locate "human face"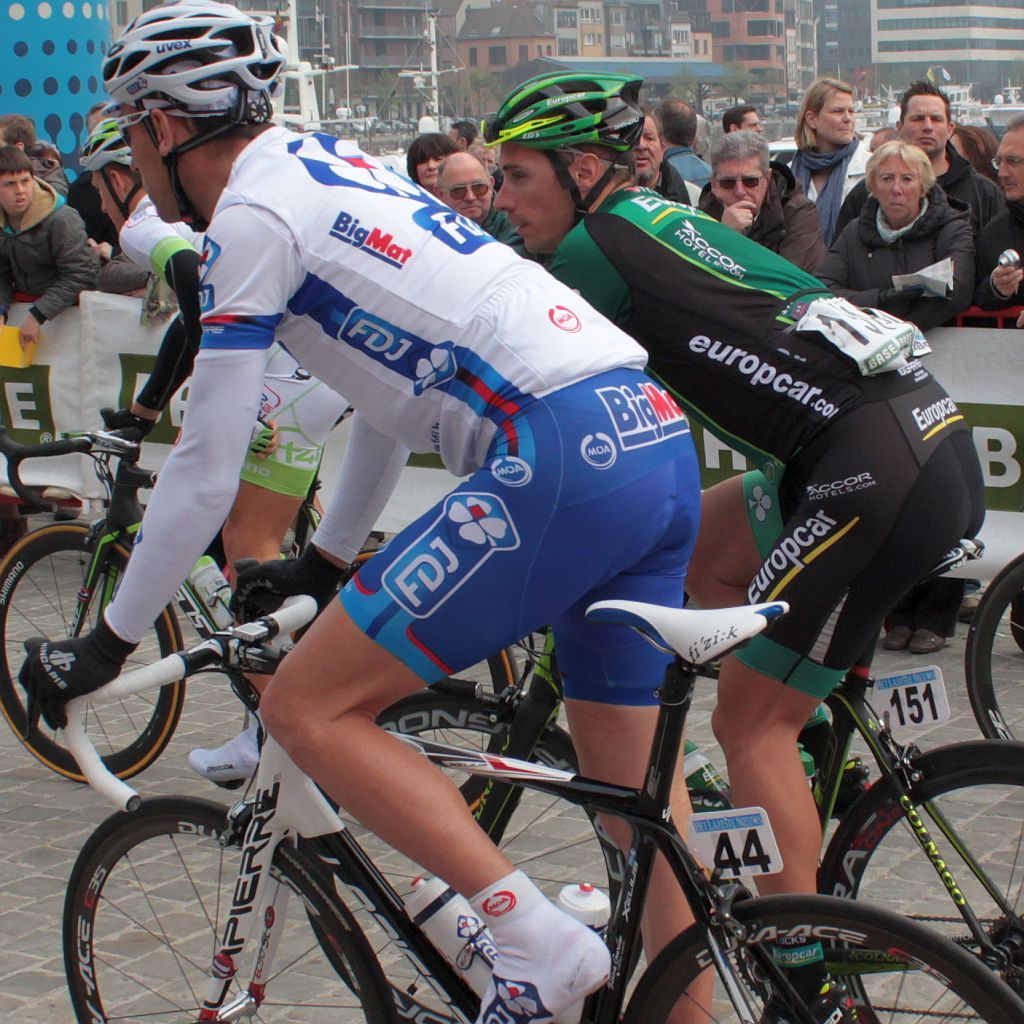
633/116/662/180
